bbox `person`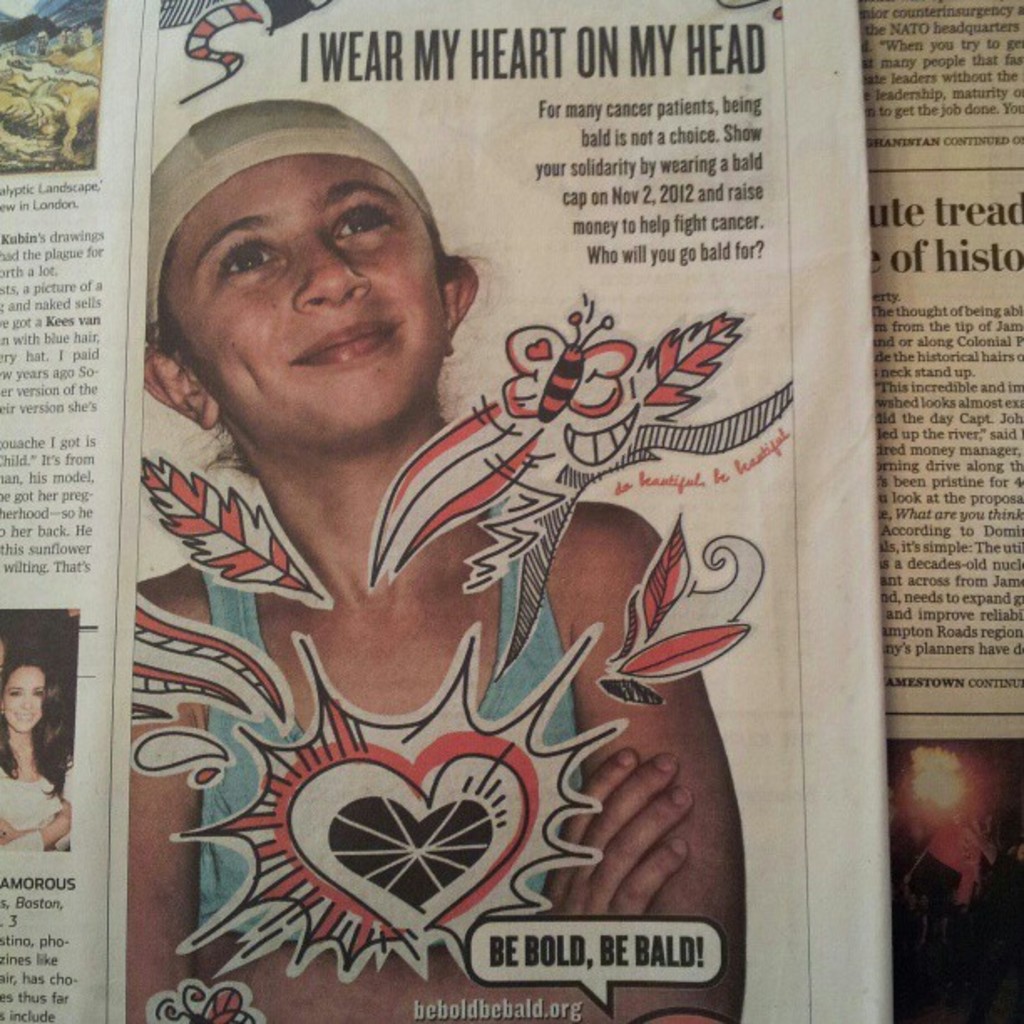
[x1=84, y1=90, x2=773, y2=1023]
